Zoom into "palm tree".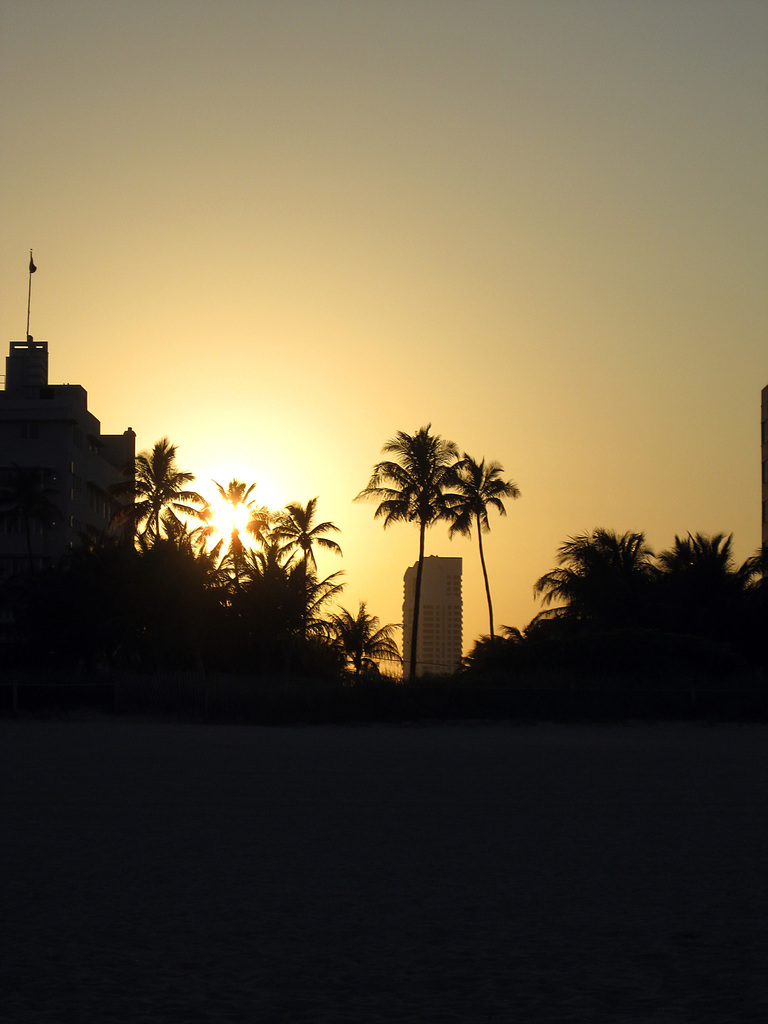
Zoom target: locate(416, 447, 515, 643).
